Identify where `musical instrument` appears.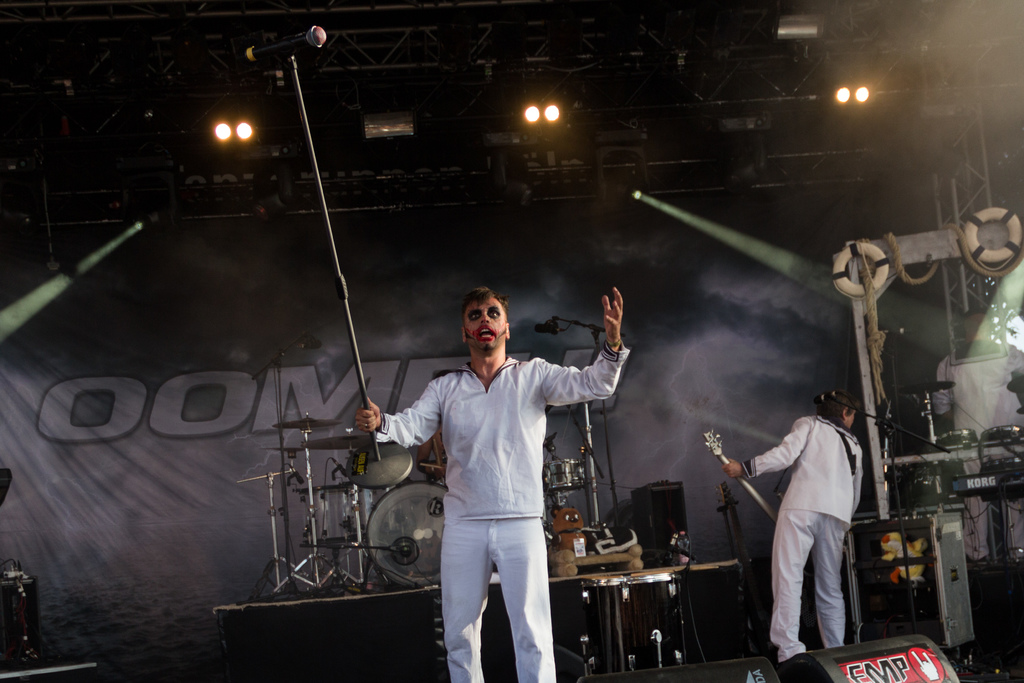
Appears at [696, 428, 780, 528].
